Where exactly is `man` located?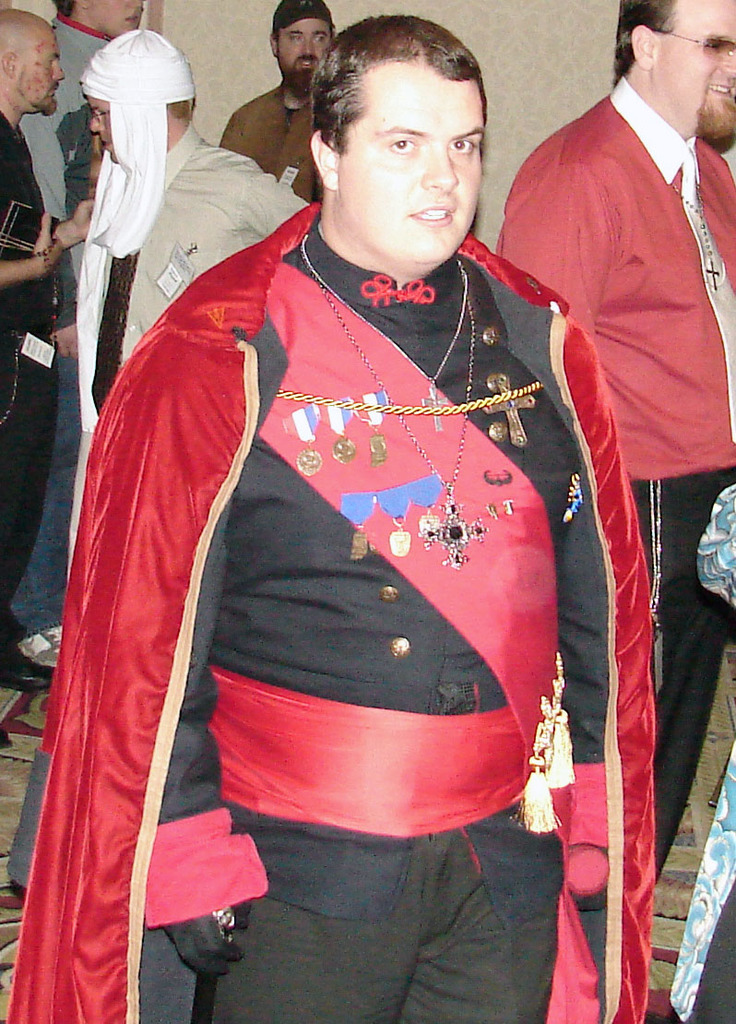
Its bounding box is box(0, 7, 66, 690).
